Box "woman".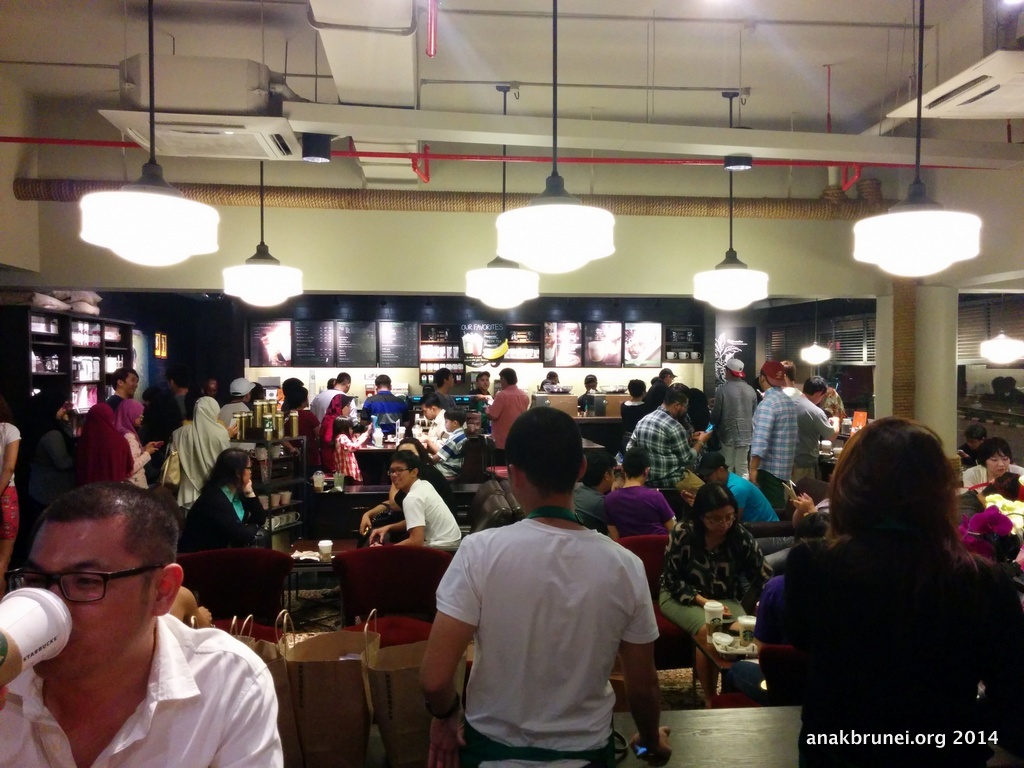
82:405:142:488.
